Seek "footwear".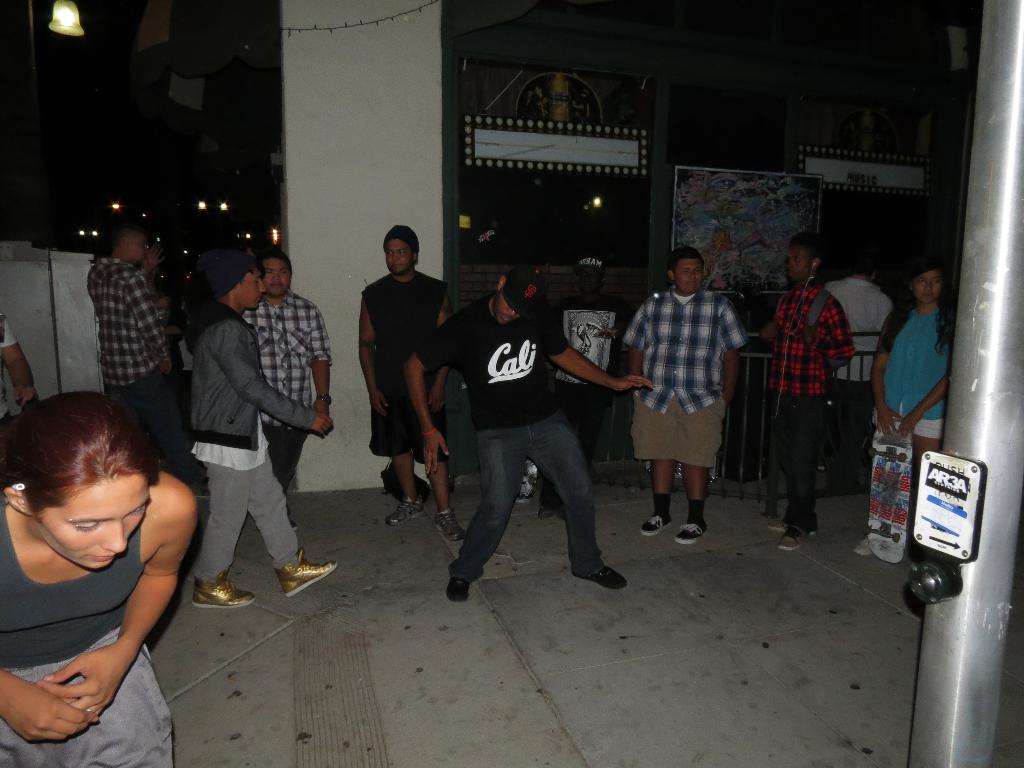
(278,547,335,598).
